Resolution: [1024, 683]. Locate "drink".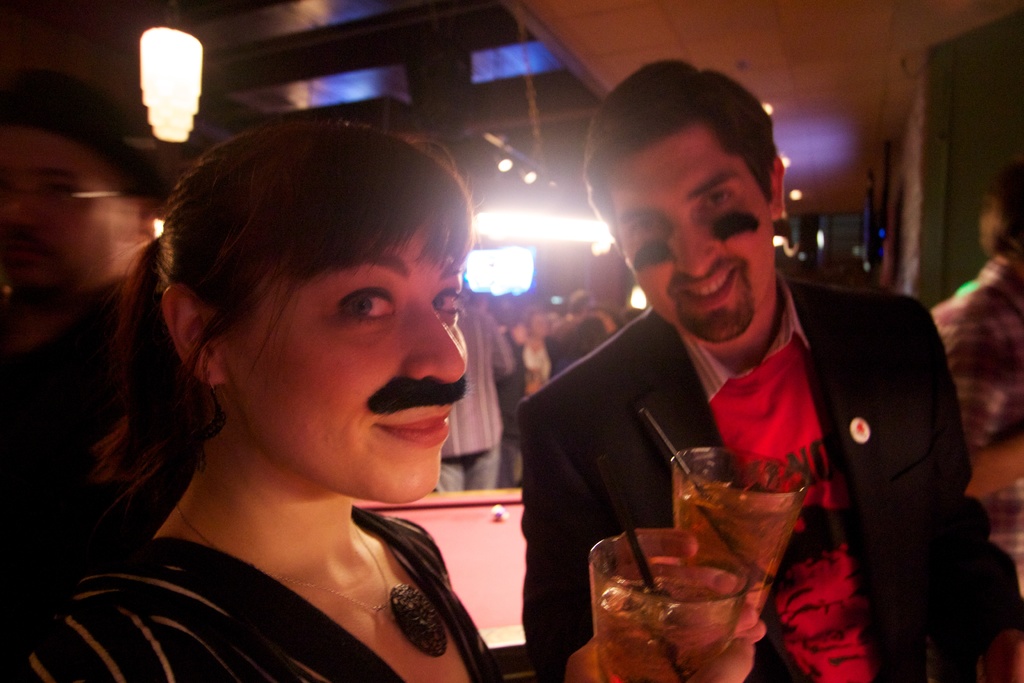
box=[592, 561, 738, 682].
